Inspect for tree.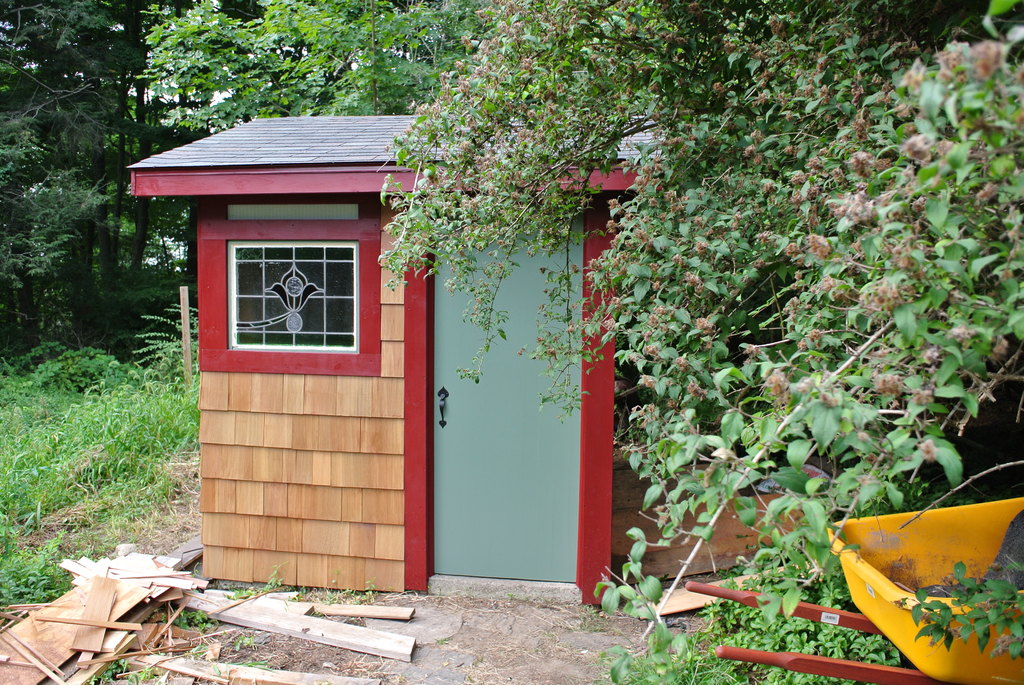
Inspection: 91,10,149,295.
